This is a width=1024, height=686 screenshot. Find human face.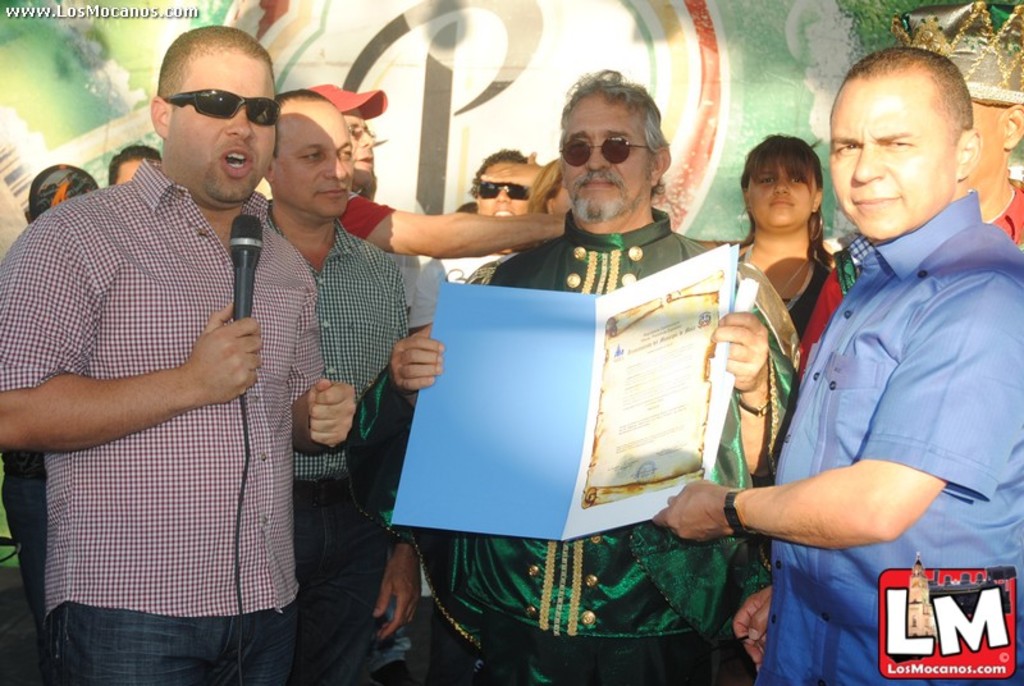
Bounding box: Rect(166, 55, 278, 202).
